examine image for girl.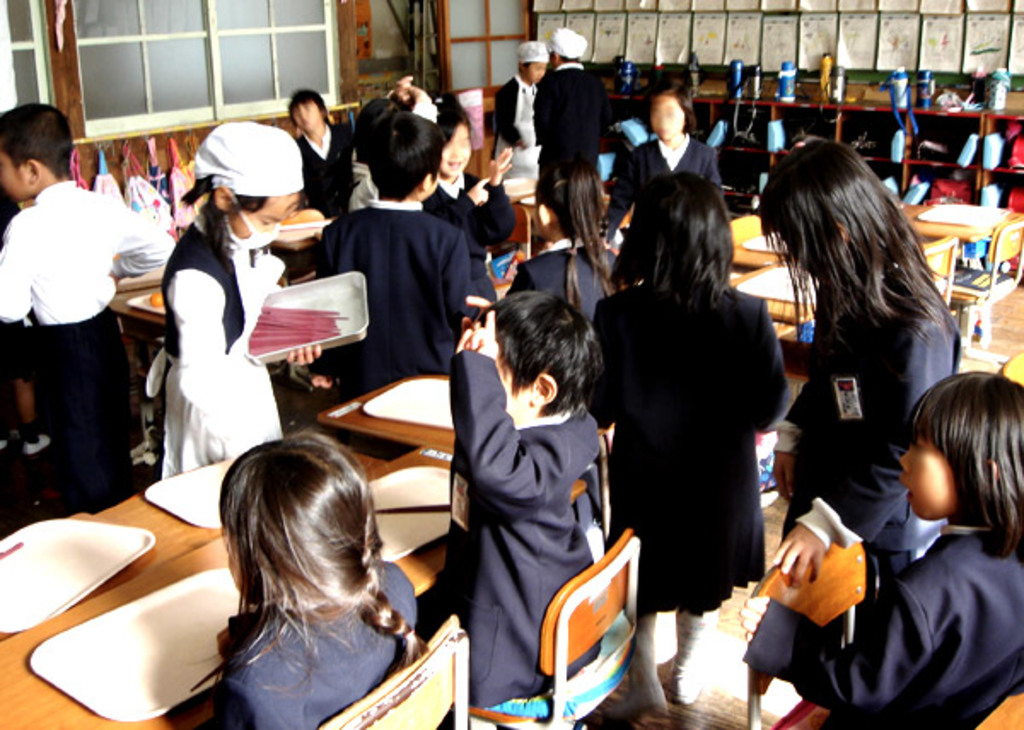
Examination result: BBox(758, 135, 964, 645).
